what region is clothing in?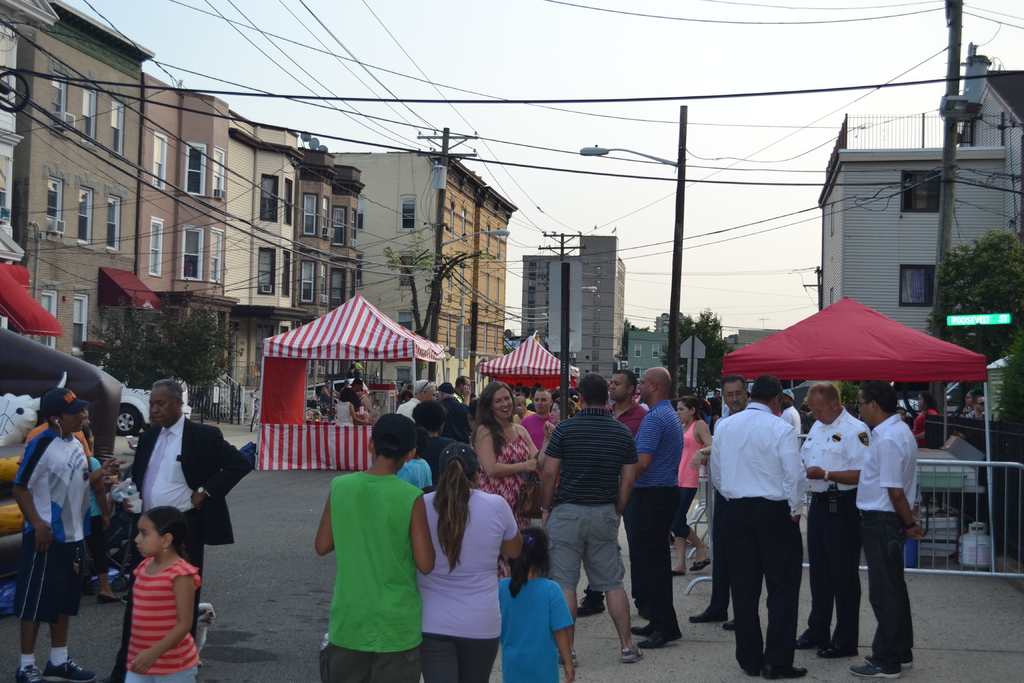
rect(541, 400, 634, 587).
